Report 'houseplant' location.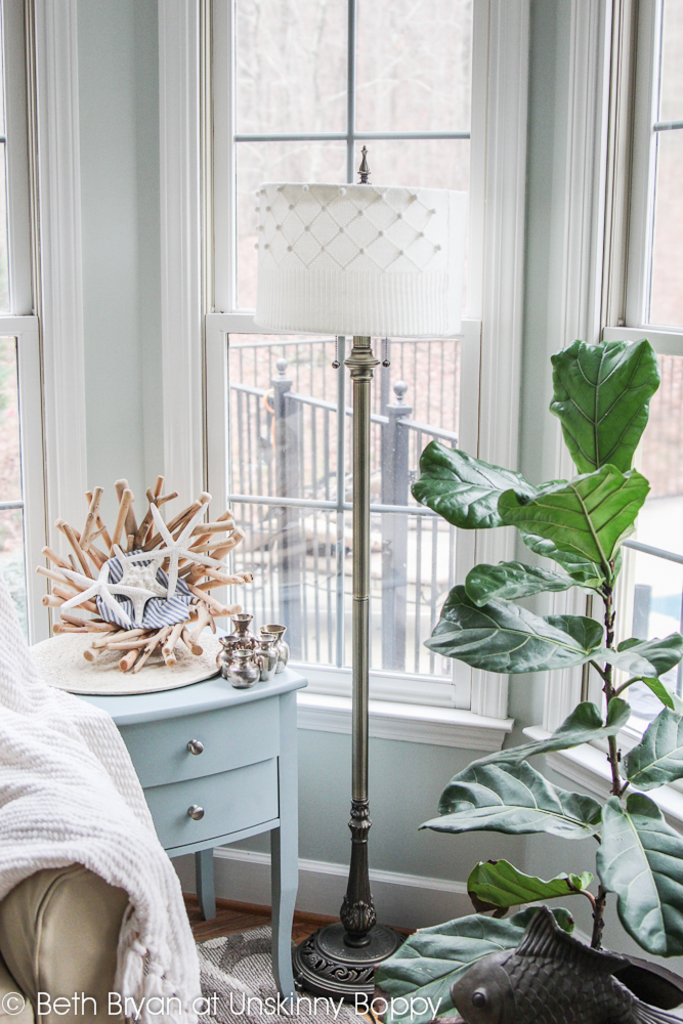
Report: l=373, t=334, r=682, b=1023.
